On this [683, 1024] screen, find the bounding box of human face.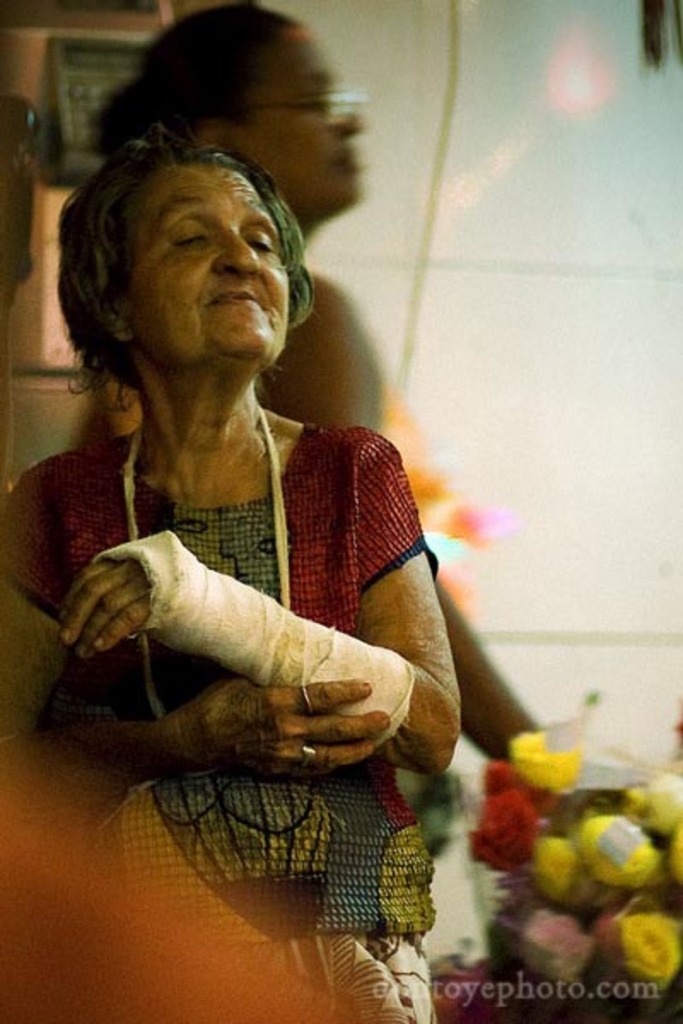
Bounding box: crop(222, 26, 364, 224).
